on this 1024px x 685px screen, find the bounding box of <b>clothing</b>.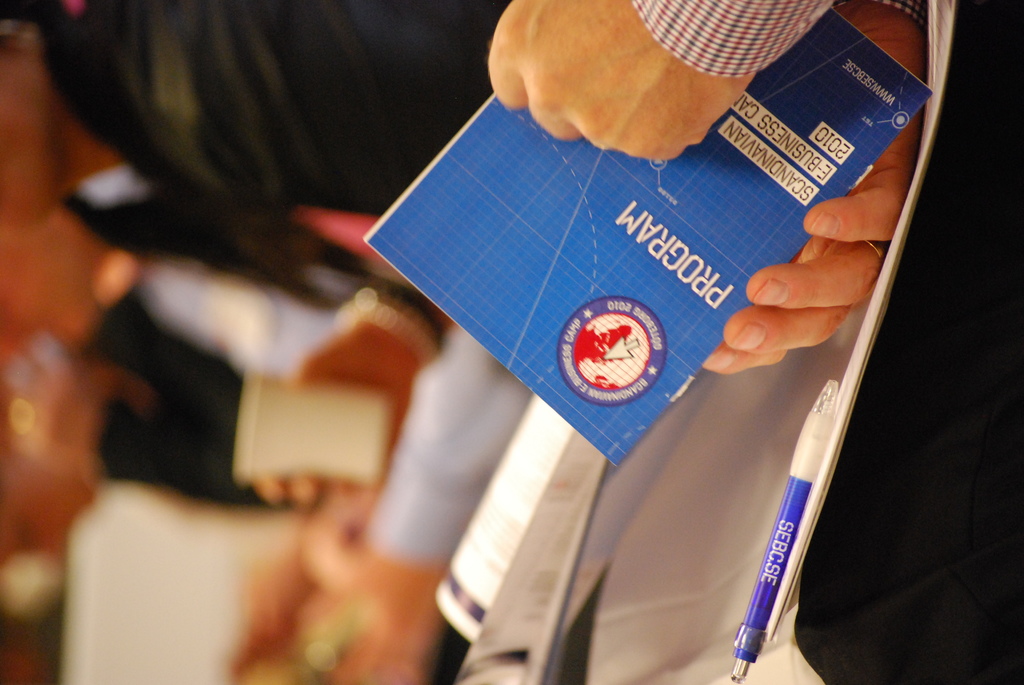
Bounding box: x1=363, y1=328, x2=539, y2=559.
